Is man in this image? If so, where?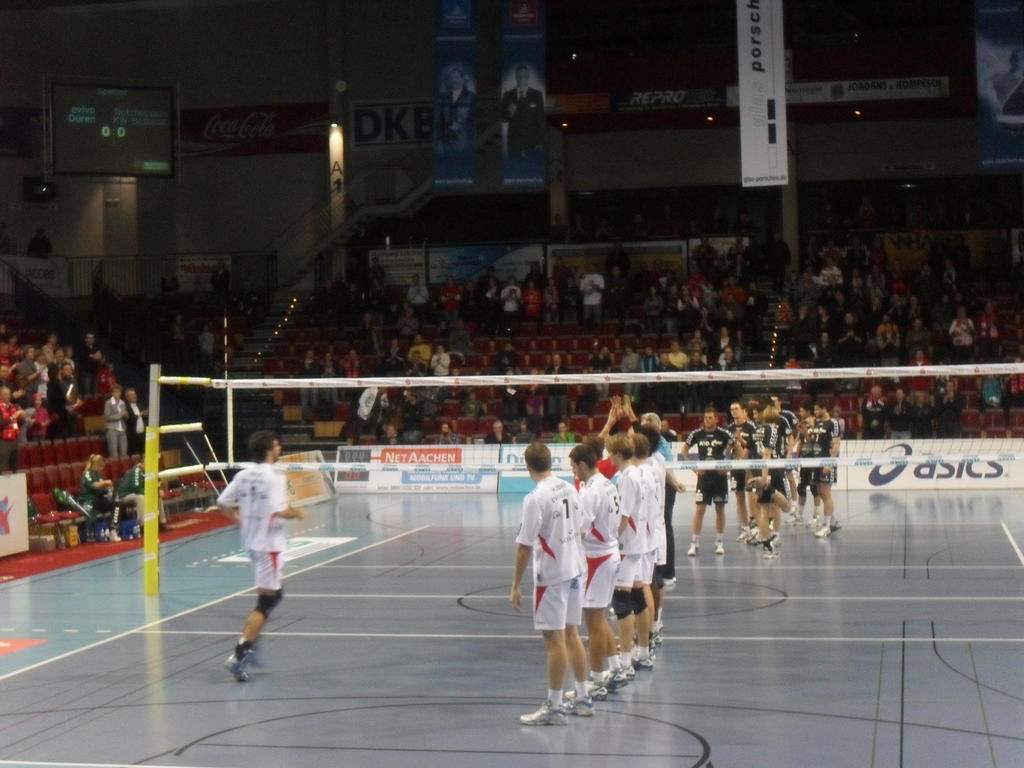
Yes, at x1=595 y1=432 x2=653 y2=662.
